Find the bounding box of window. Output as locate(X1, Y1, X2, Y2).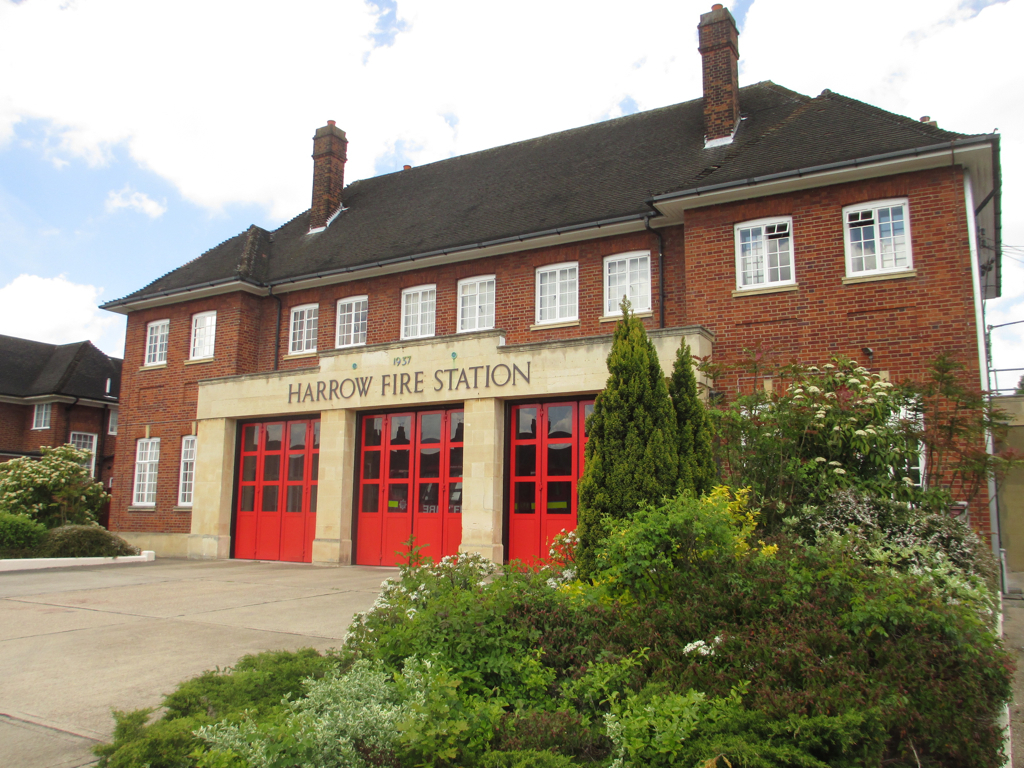
locate(181, 309, 216, 368).
